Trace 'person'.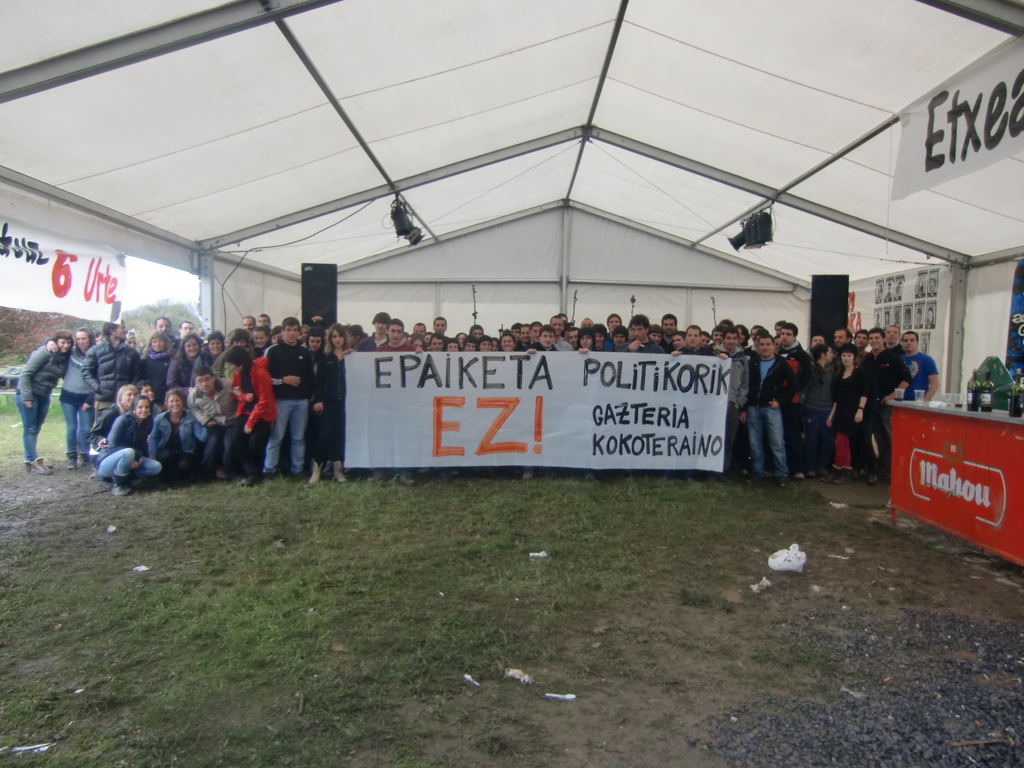
Traced to Rect(124, 326, 138, 348).
